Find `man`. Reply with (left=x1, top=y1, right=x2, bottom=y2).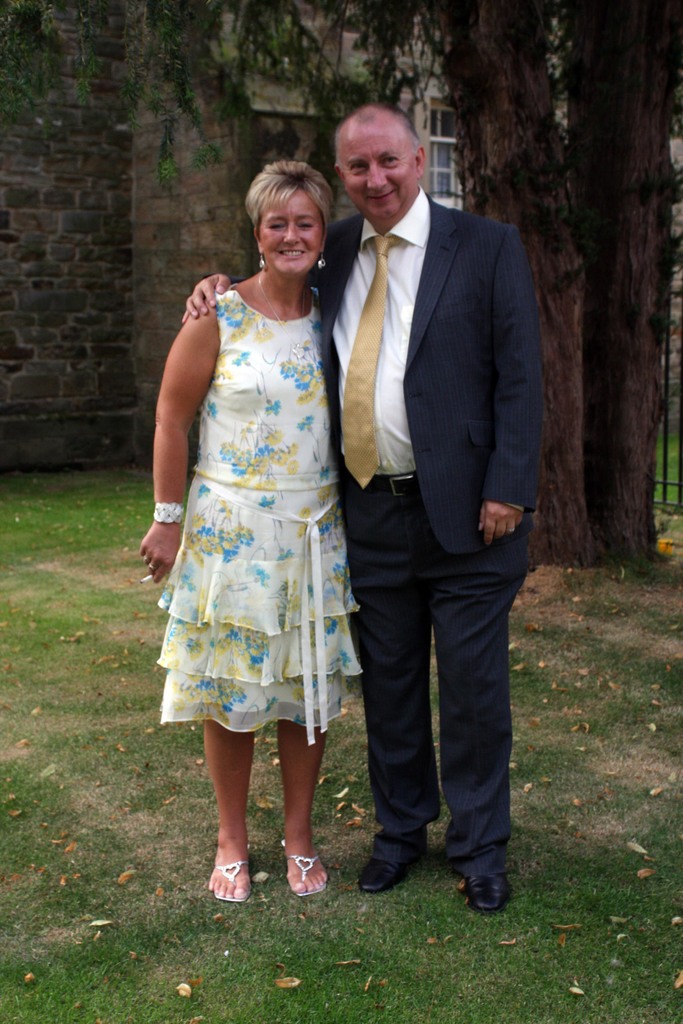
(left=181, top=111, right=534, bottom=915).
